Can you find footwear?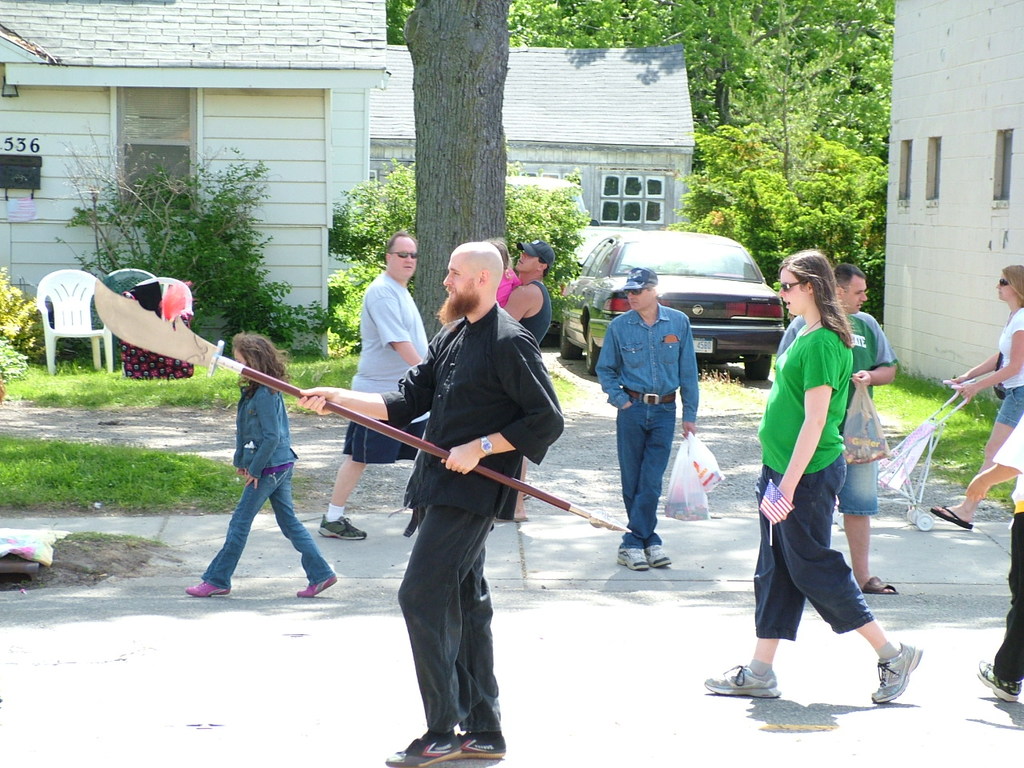
Yes, bounding box: <box>386,731,458,767</box>.
